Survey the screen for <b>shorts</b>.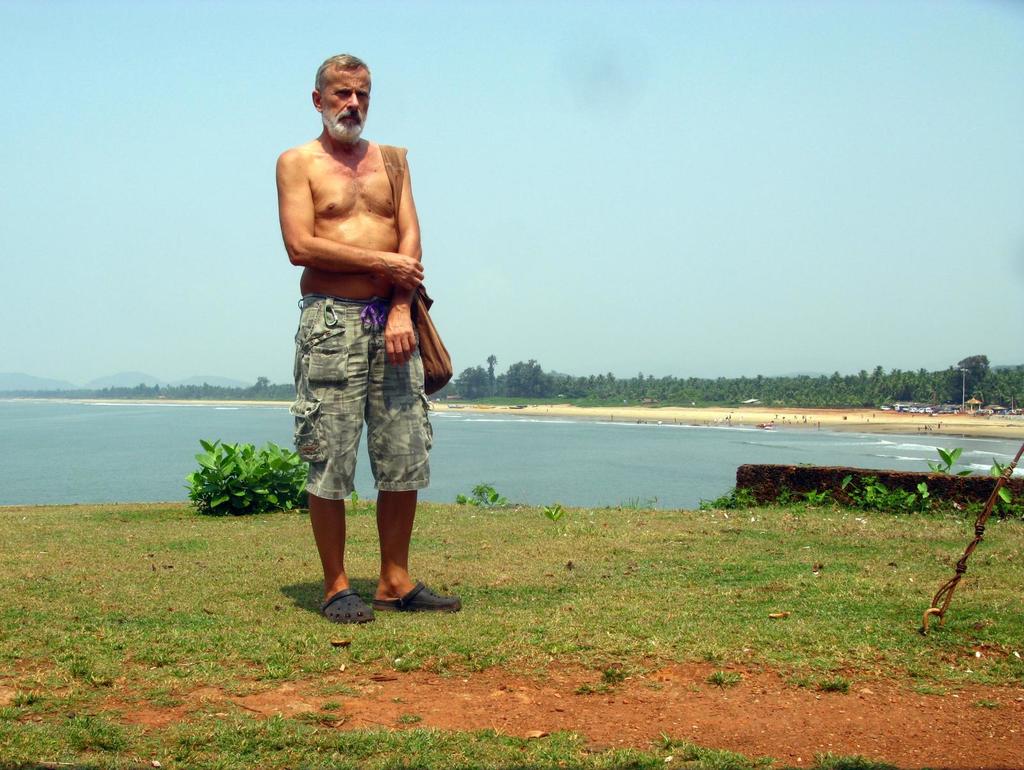
Survey found: 296, 327, 444, 502.
